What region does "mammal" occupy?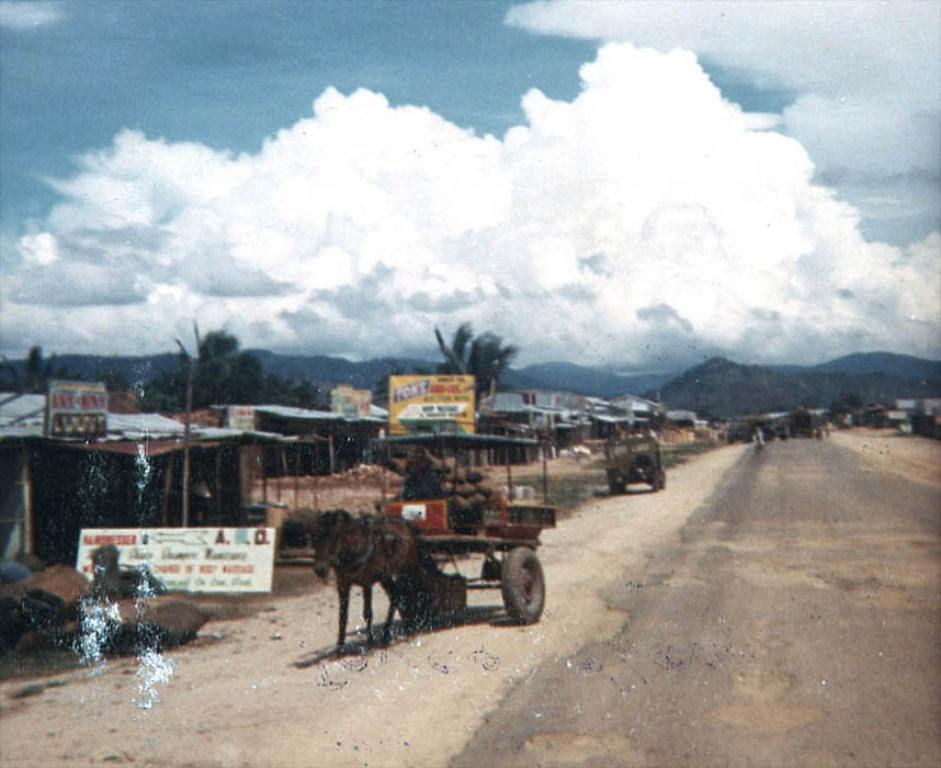
{"x1": 304, "y1": 505, "x2": 415, "y2": 653}.
